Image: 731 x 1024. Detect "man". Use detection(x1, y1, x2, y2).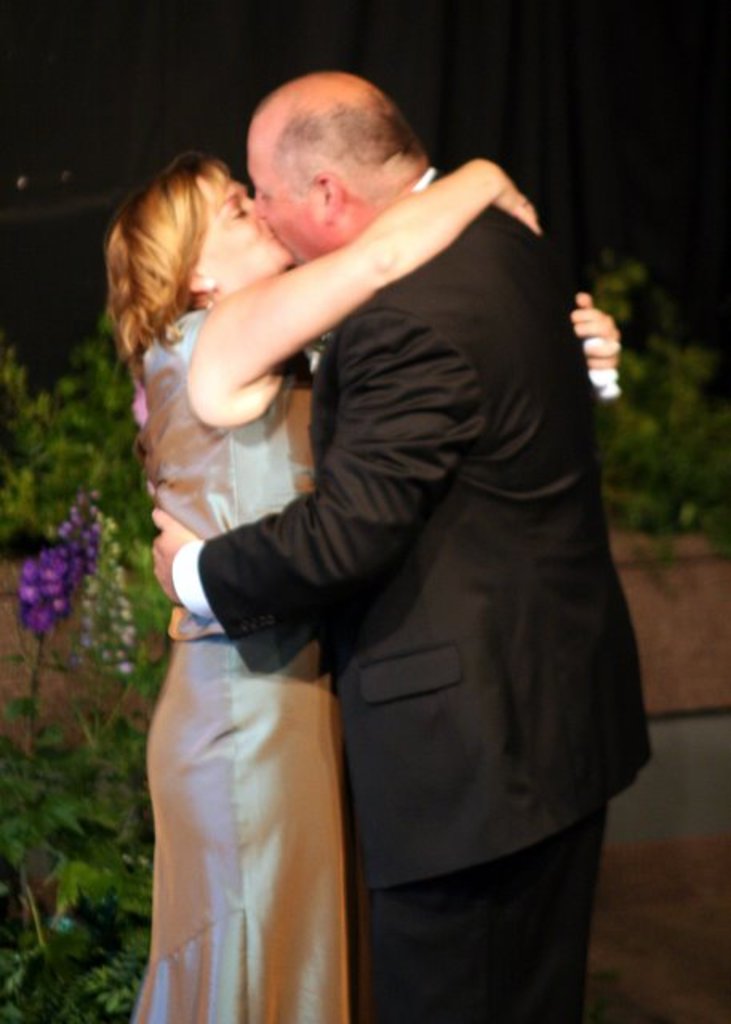
detection(99, 59, 654, 992).
